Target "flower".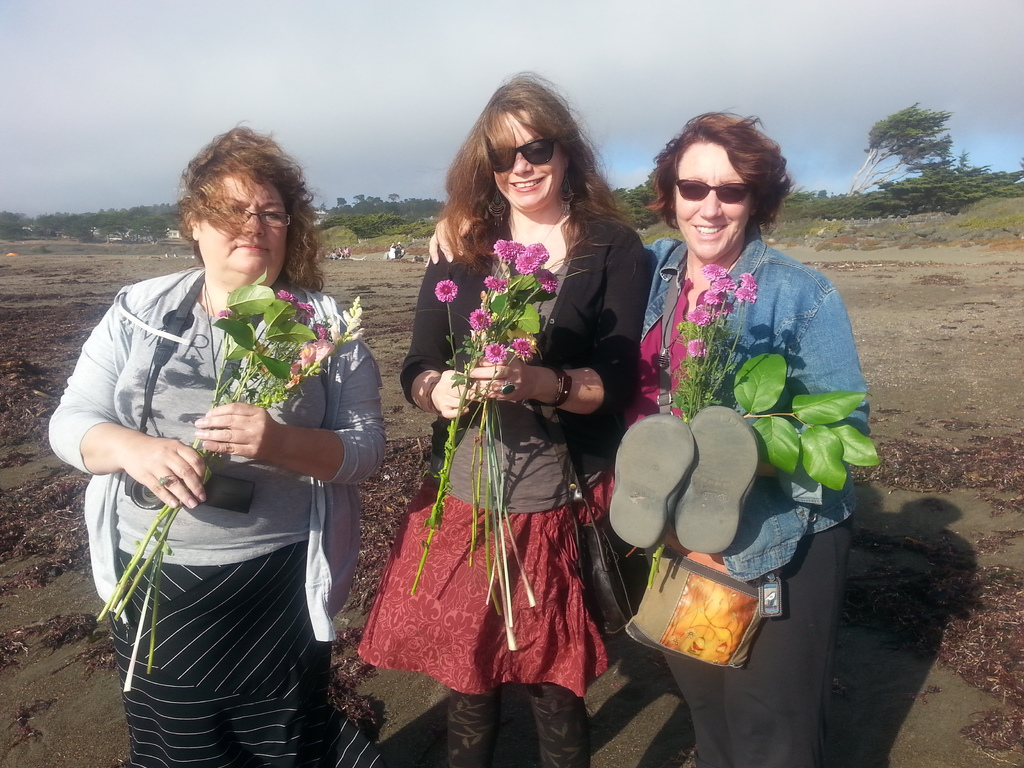
Target region: box=[488, 345, 504, 360].
